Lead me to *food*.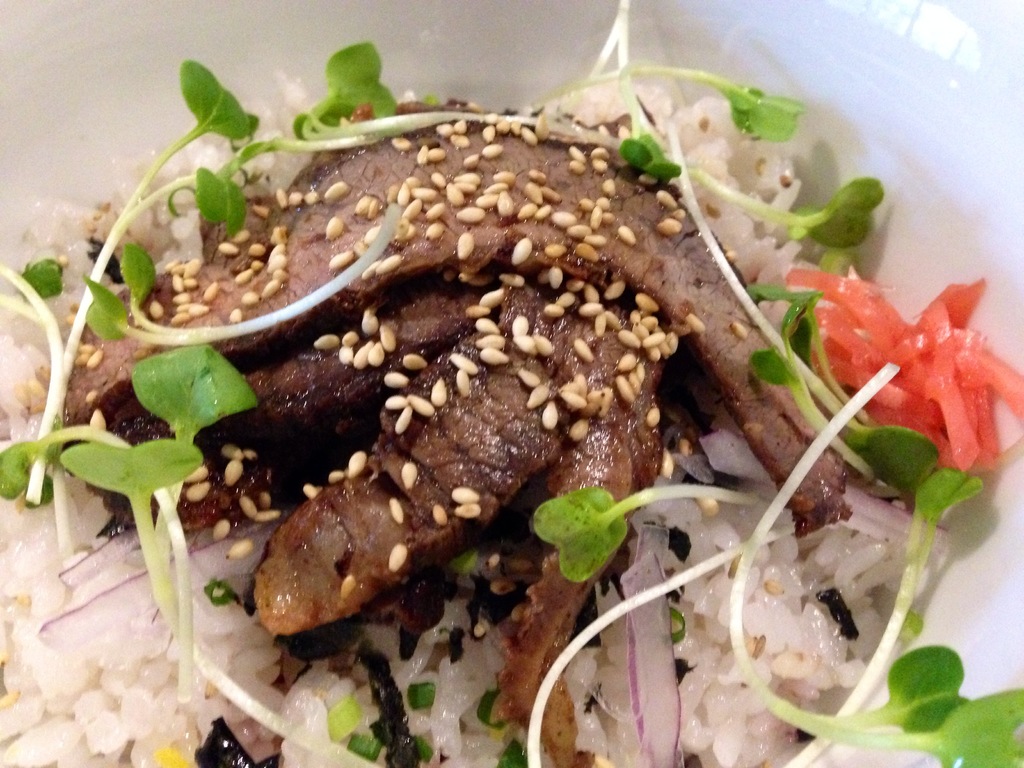
Lead to locate(147, 30, 998, 691).
